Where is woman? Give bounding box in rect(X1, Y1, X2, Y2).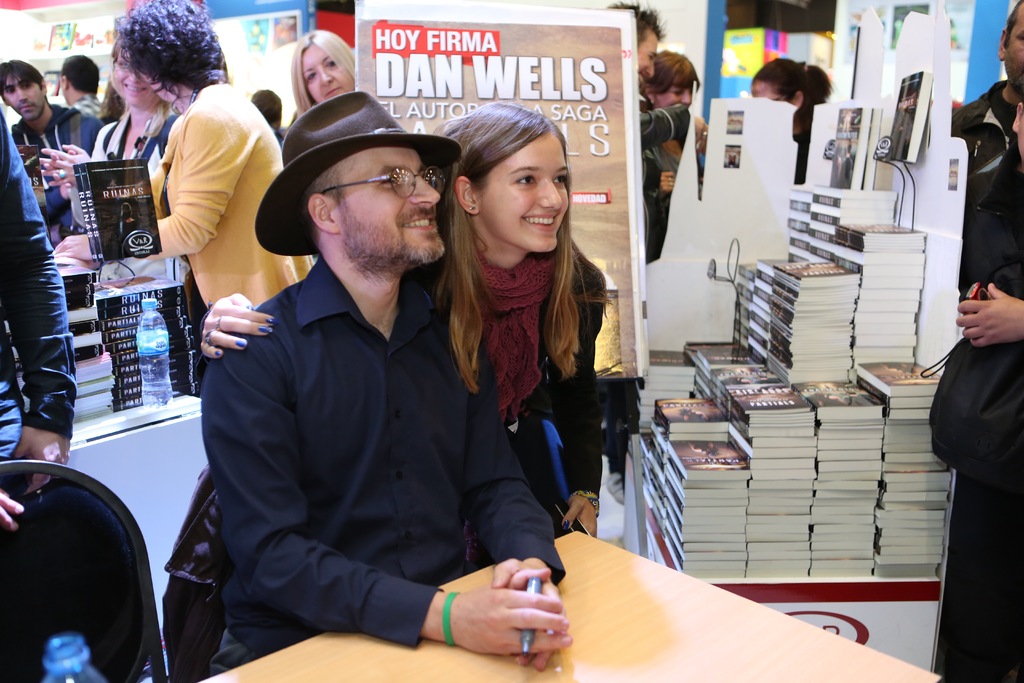
rect(56, 6, 284, 371).
